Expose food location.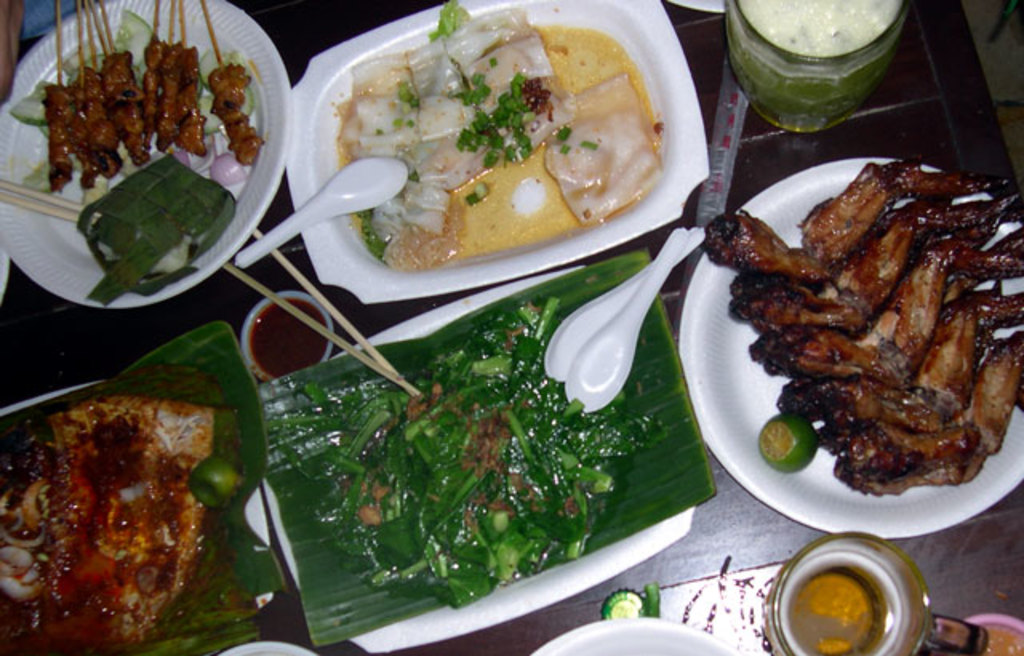
Exposed at Rect(752, 413, 818, 475).
